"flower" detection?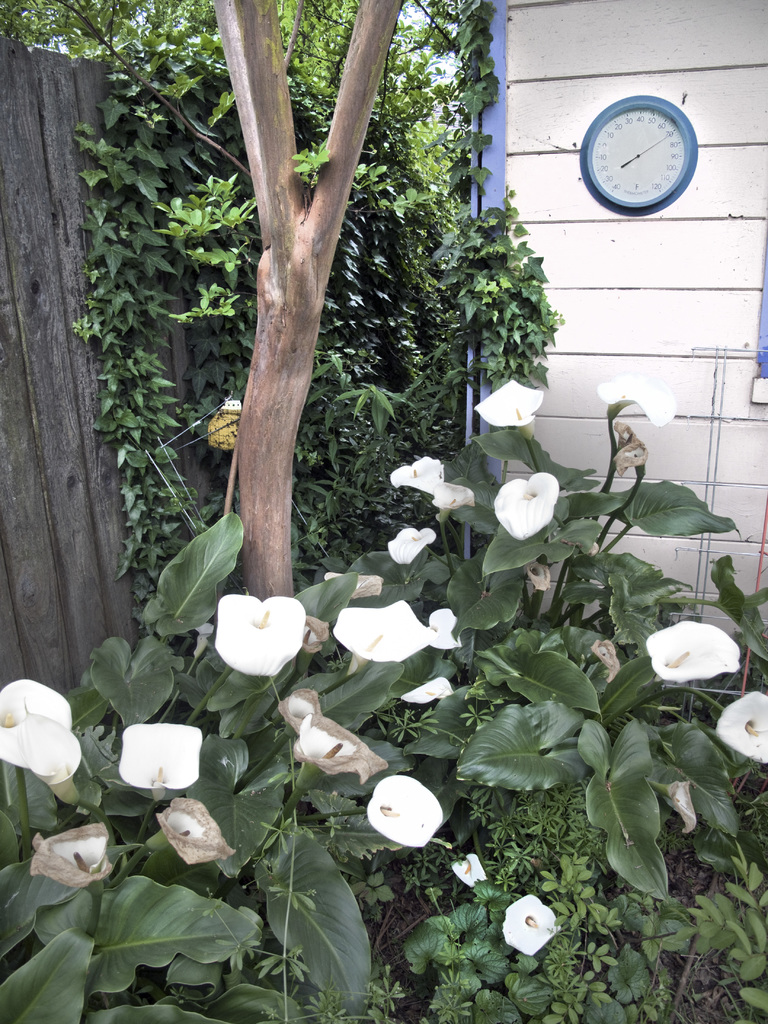
648 619 748 684
